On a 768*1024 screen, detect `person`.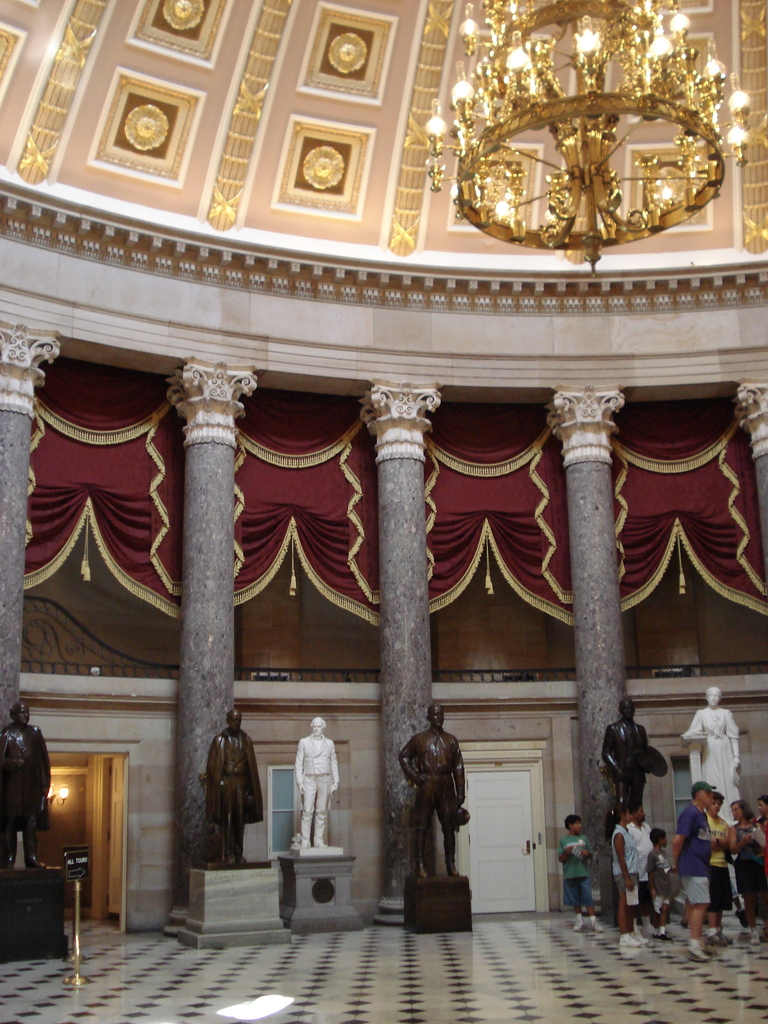
box=[289, 722, 349, 872].
